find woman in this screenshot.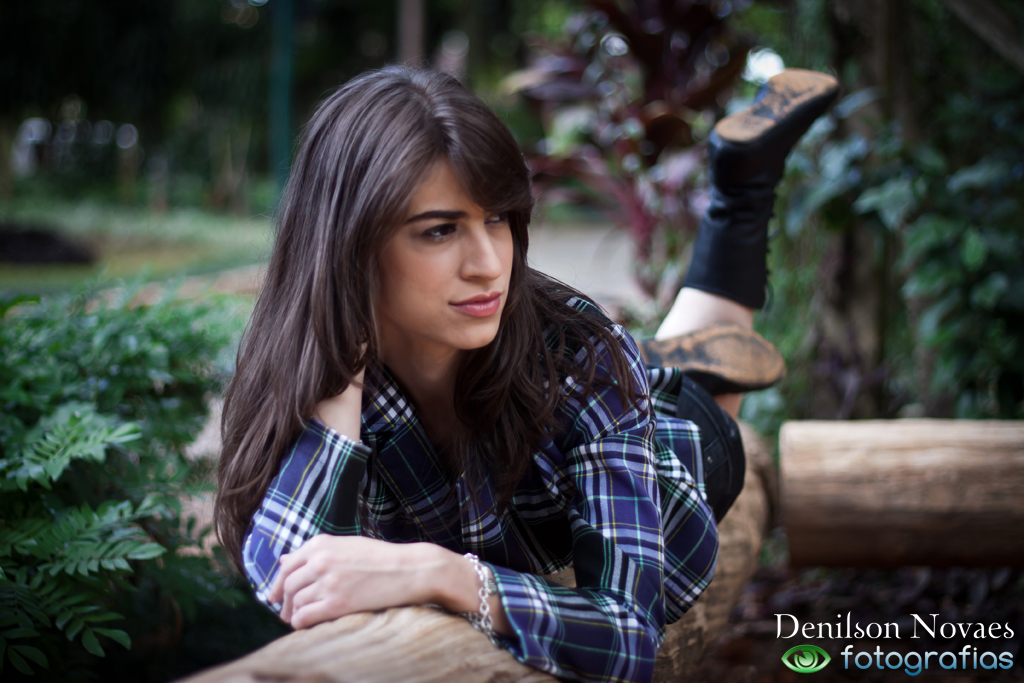
The bounding box for woman is detection(201, 71, 715, 666).
